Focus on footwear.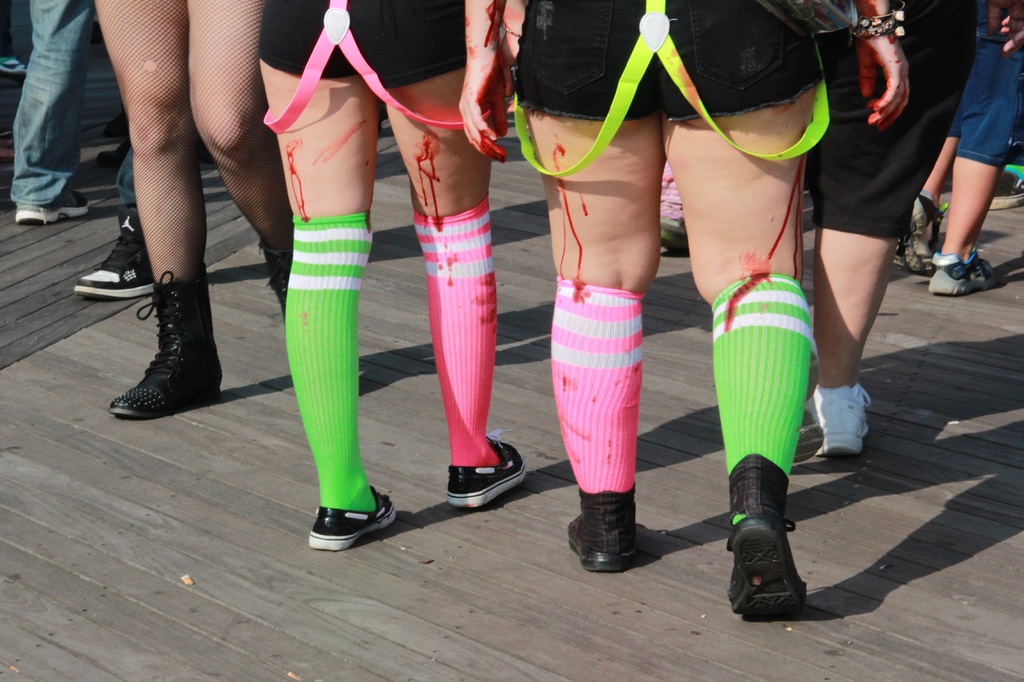
Focused at select_region(305, 482, 401, 551).
